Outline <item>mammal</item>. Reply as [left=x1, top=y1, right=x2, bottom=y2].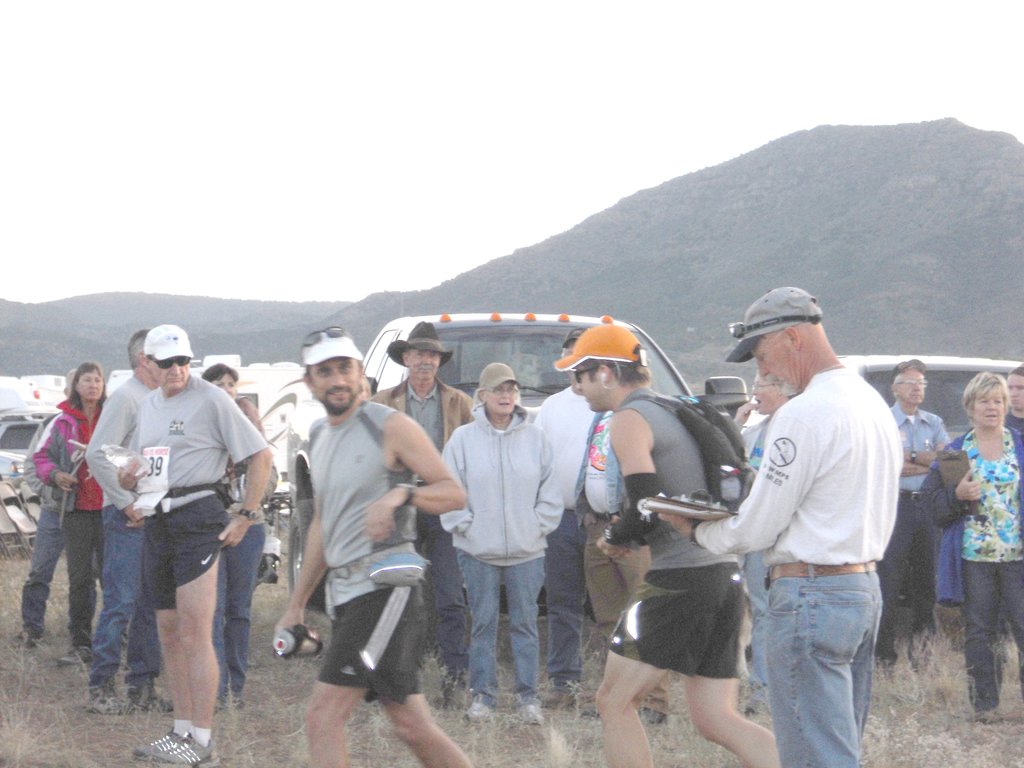
[left=195, top=362, right=267, bottom=713].
